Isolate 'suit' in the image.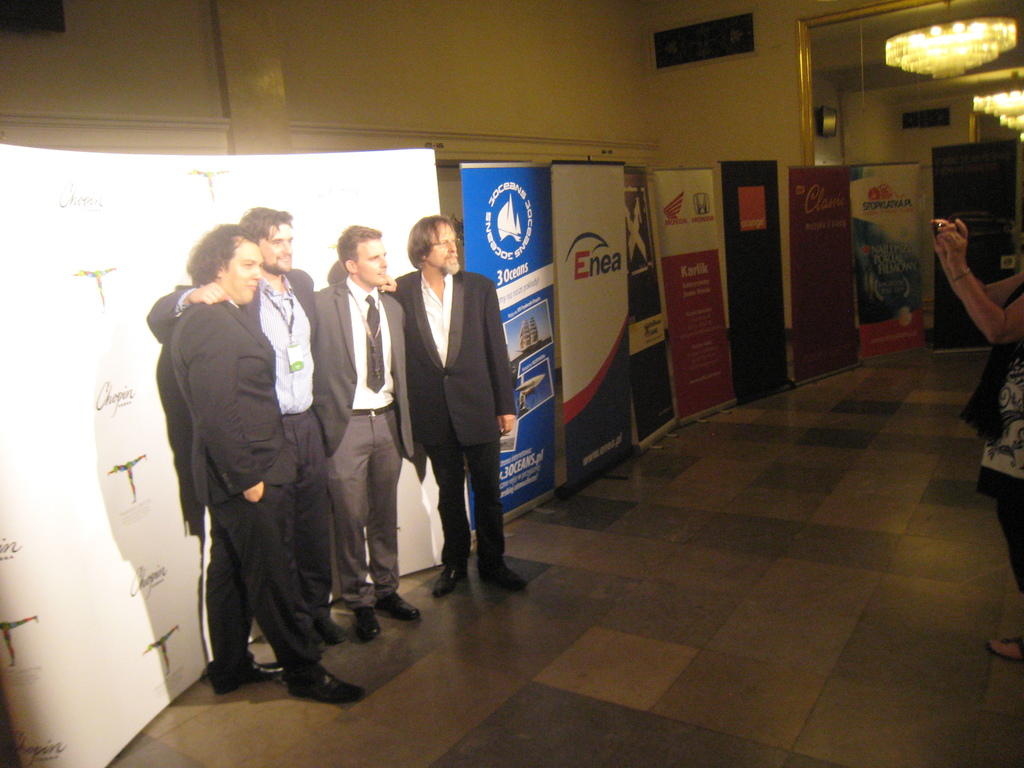
Isolated region: {"x1": 392, "y1": 216, "x2": 512, "y2": 607}.
